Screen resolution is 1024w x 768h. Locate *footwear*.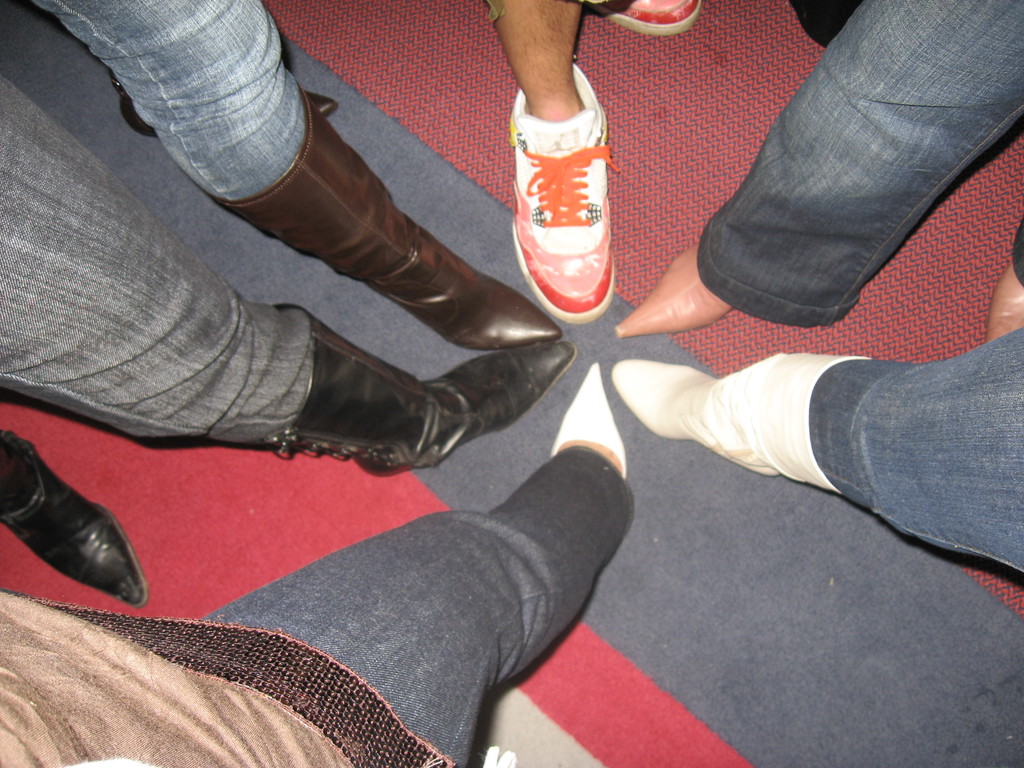
BBox(511, 67, 628, 333).
